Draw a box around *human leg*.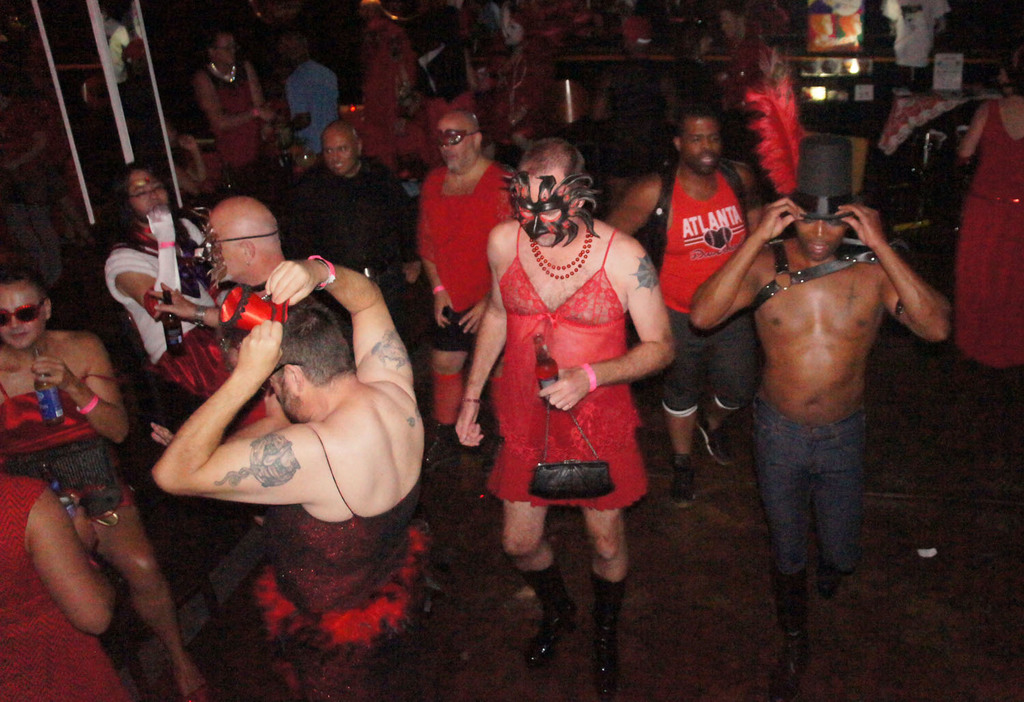
[left=416, top=351, right=473, bottom=466].
